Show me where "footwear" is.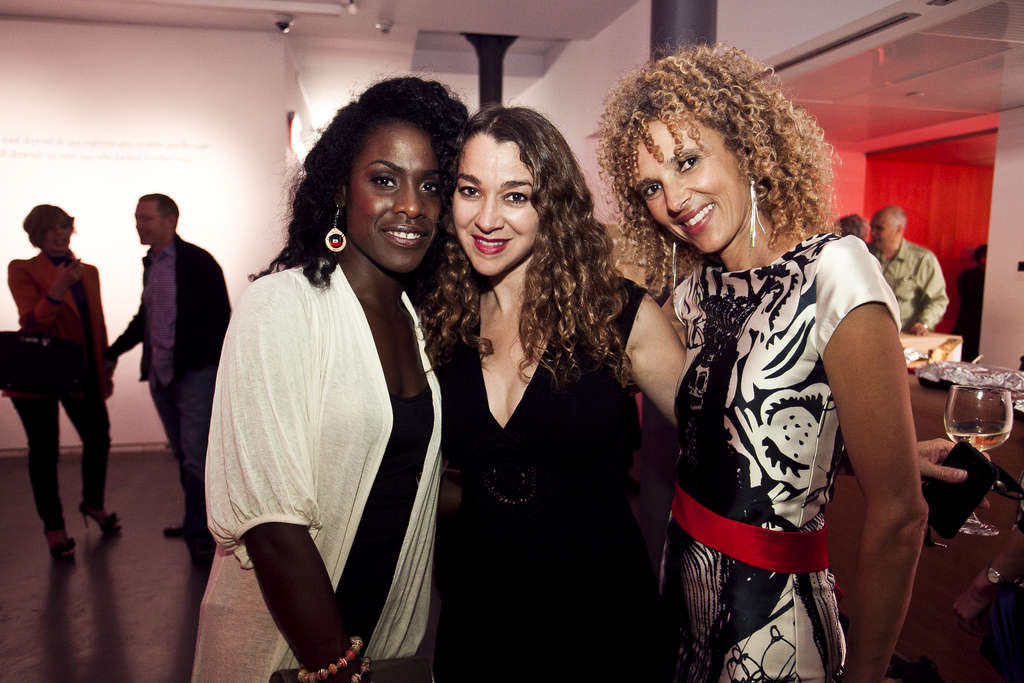
"footwear" is at Rect(44, 524, 77, 565).
